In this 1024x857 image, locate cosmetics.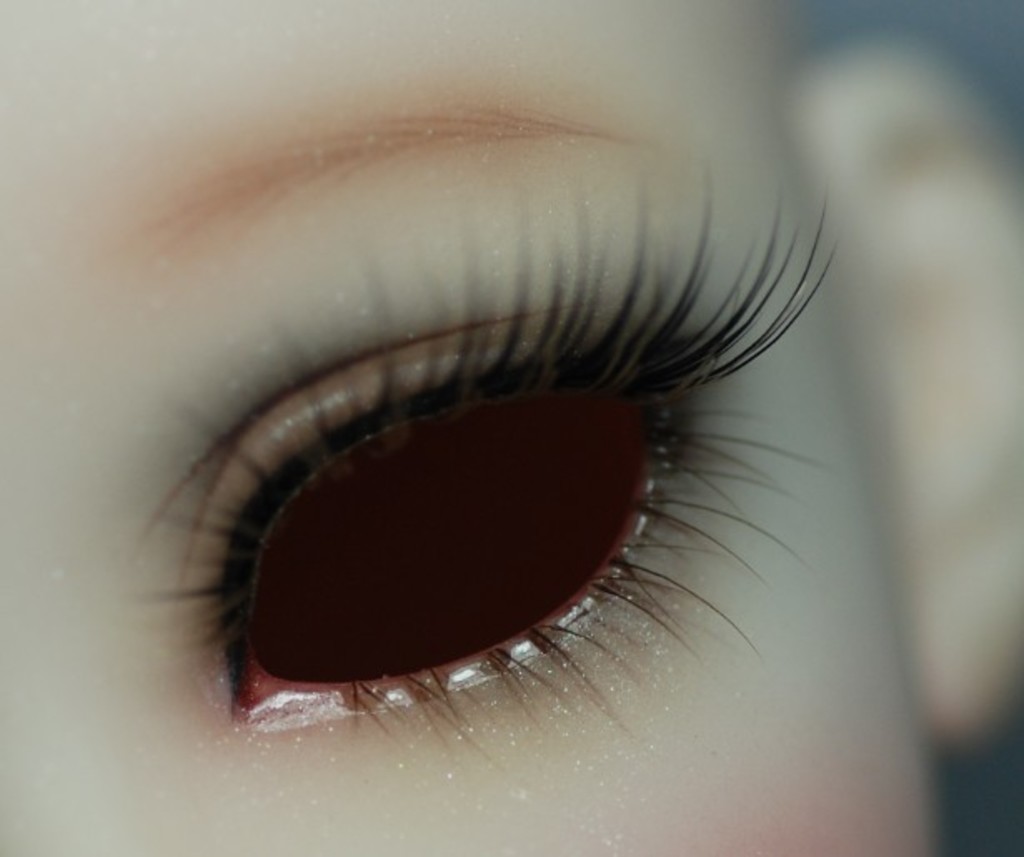
Bounding box: Rect(138, 190, 864, 712).
